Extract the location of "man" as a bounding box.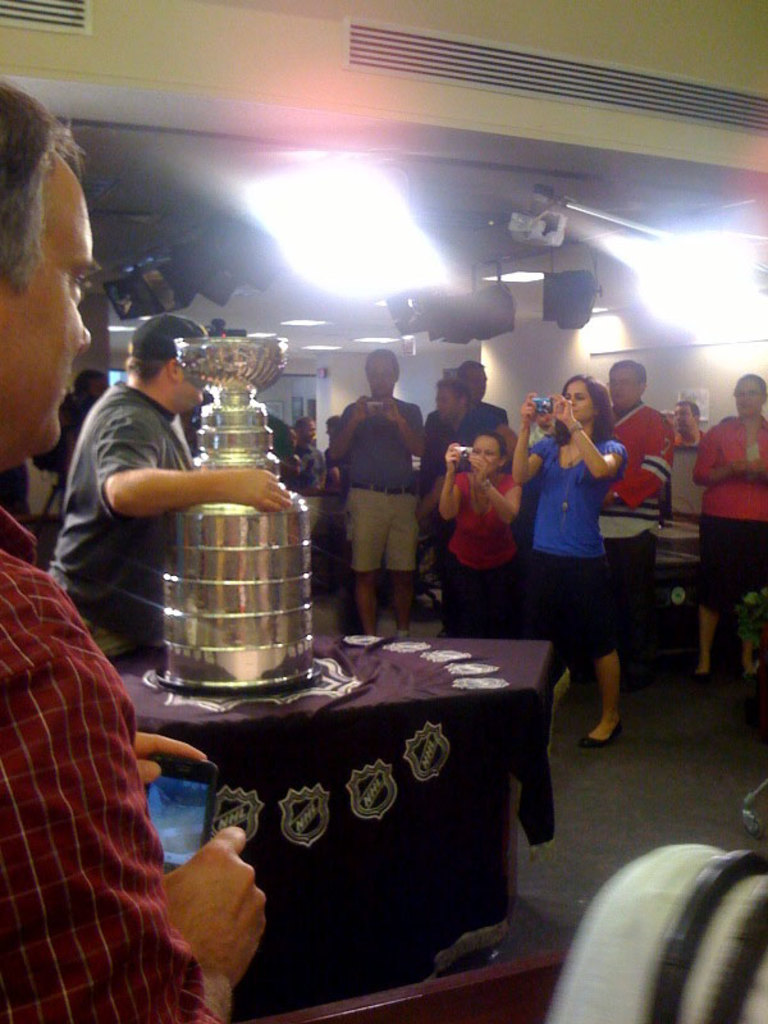
Rect(422, 355, 503, 462).
